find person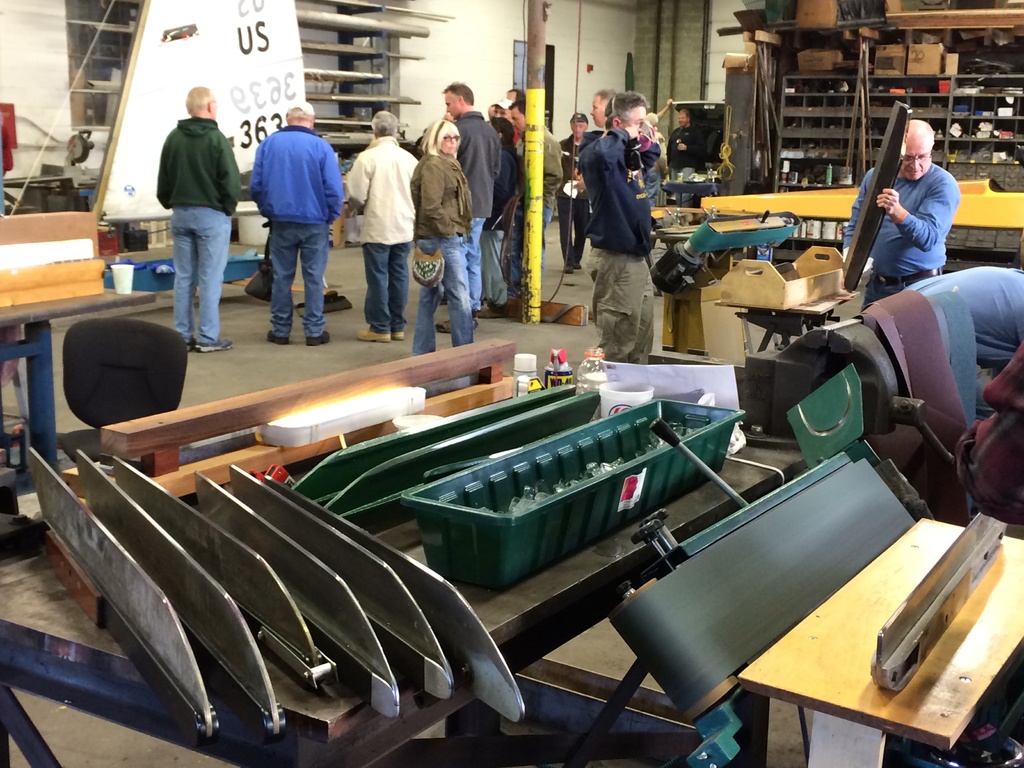
x1=248 y1=104 x2=345 y2=346
